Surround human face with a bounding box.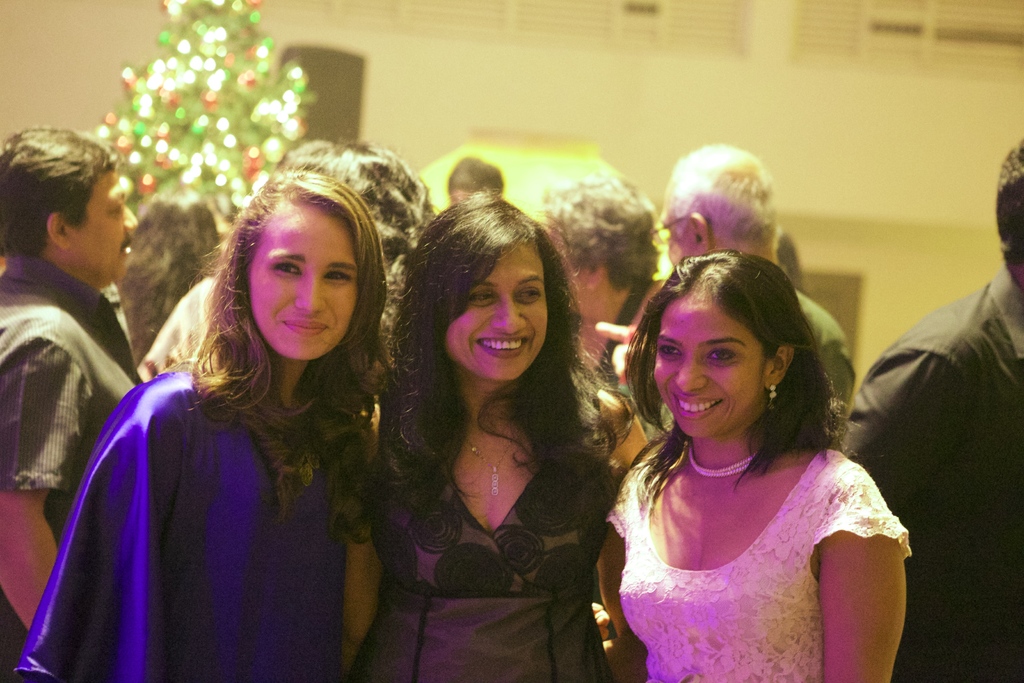
{"left": 442, "top": 238, "right": 545, "bottom": 379}.
